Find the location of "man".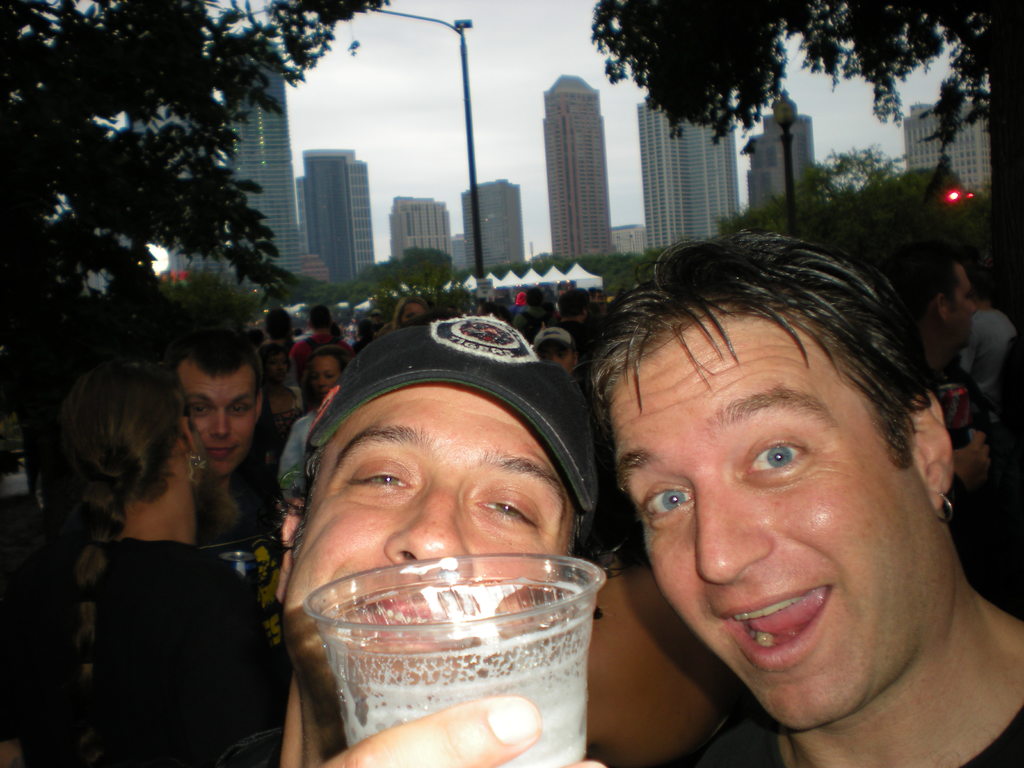
Location: [170,321,267,483].
